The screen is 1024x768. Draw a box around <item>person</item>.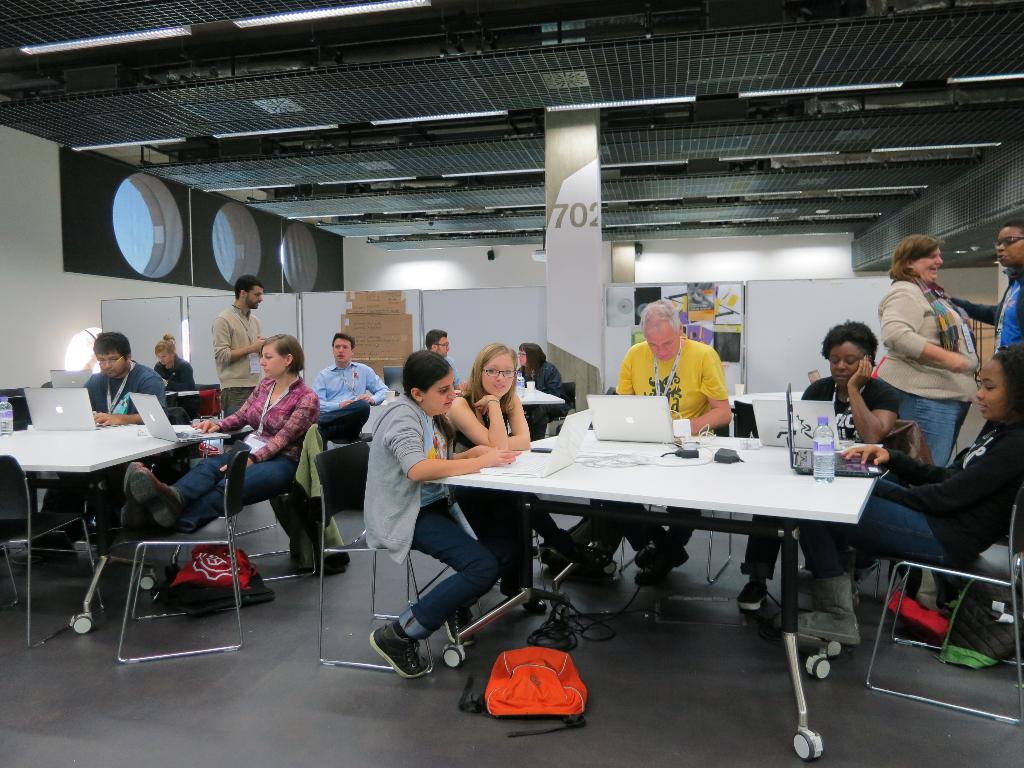
detection(346, 344, 536, 689).
